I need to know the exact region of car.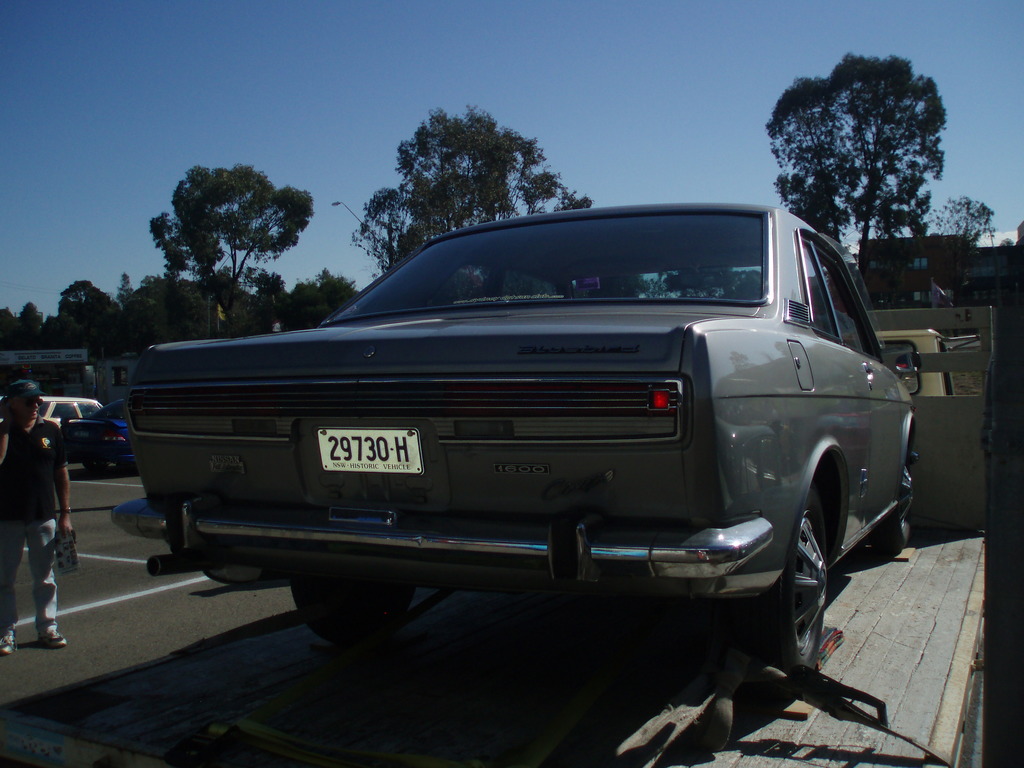
Region: <region>110, 200, 918, 669</region>.
